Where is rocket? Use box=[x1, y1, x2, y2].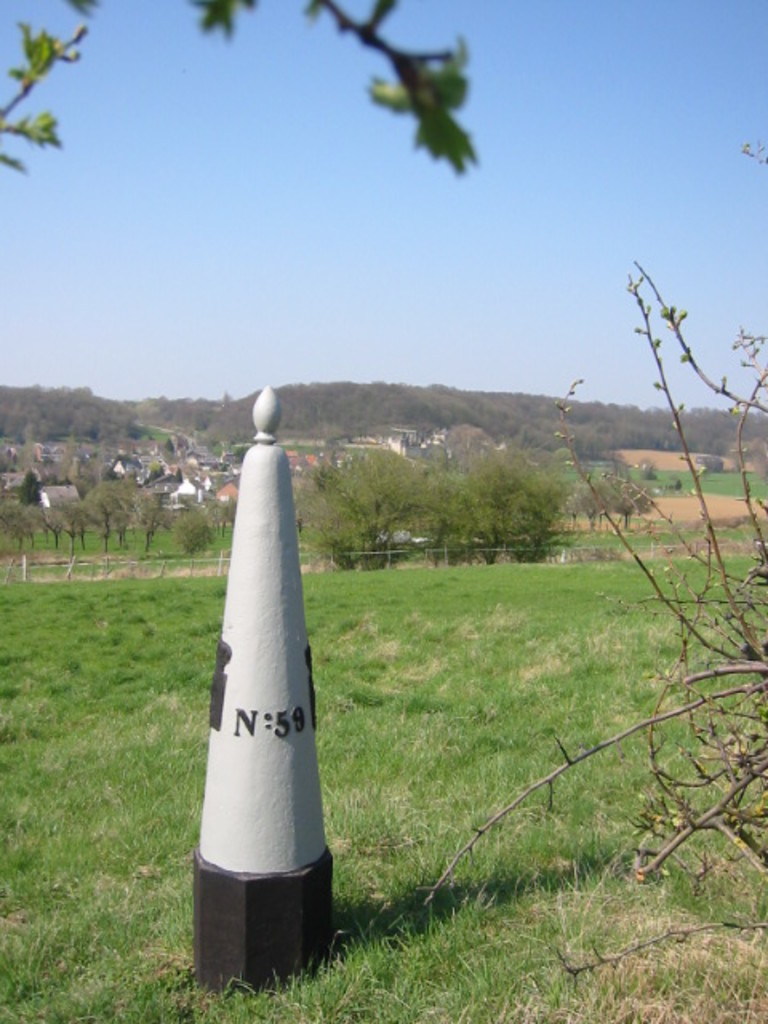
box=[197, 400, 328, 909].
